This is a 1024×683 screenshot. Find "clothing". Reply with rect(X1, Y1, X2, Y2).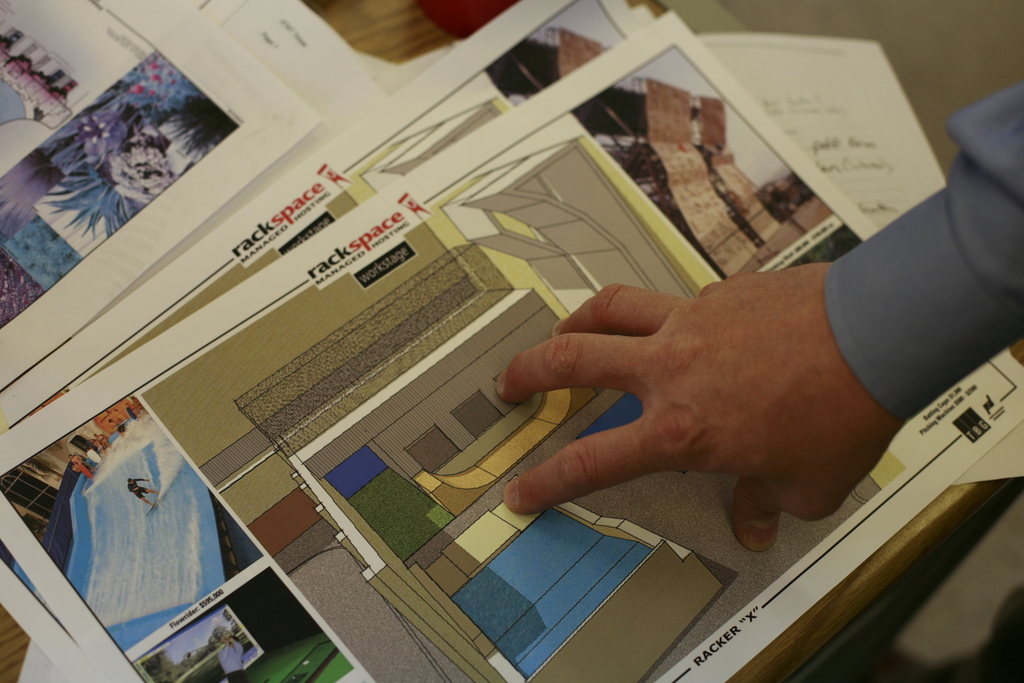
rect(124, 474, 148, 502).
